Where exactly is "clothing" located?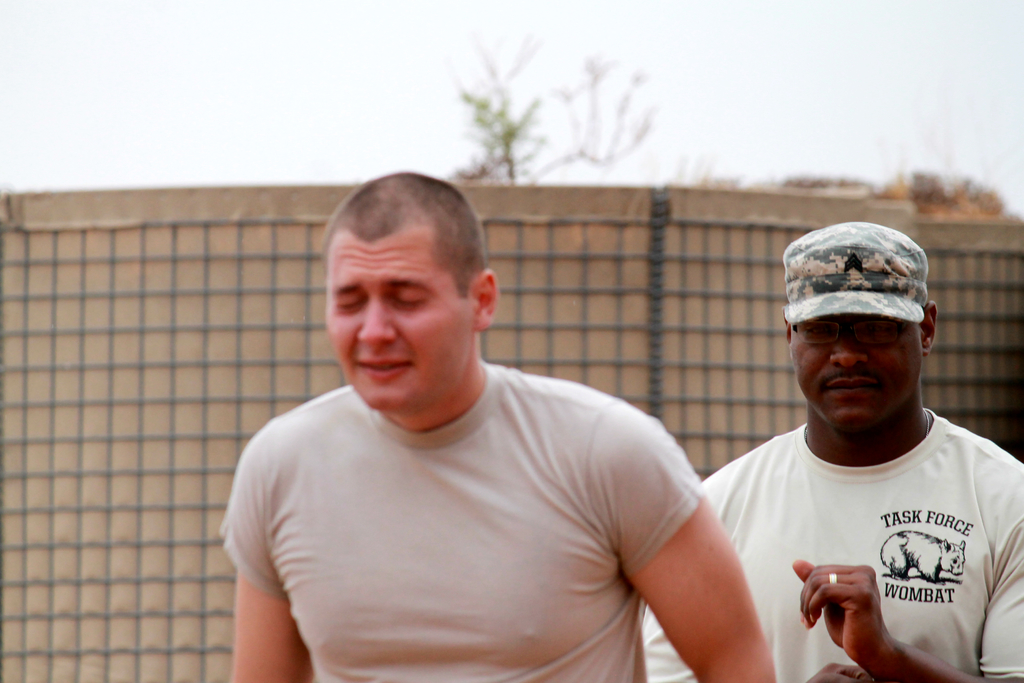
Its bounding box is x1=213, y1=331, x2=760, y2=673.
